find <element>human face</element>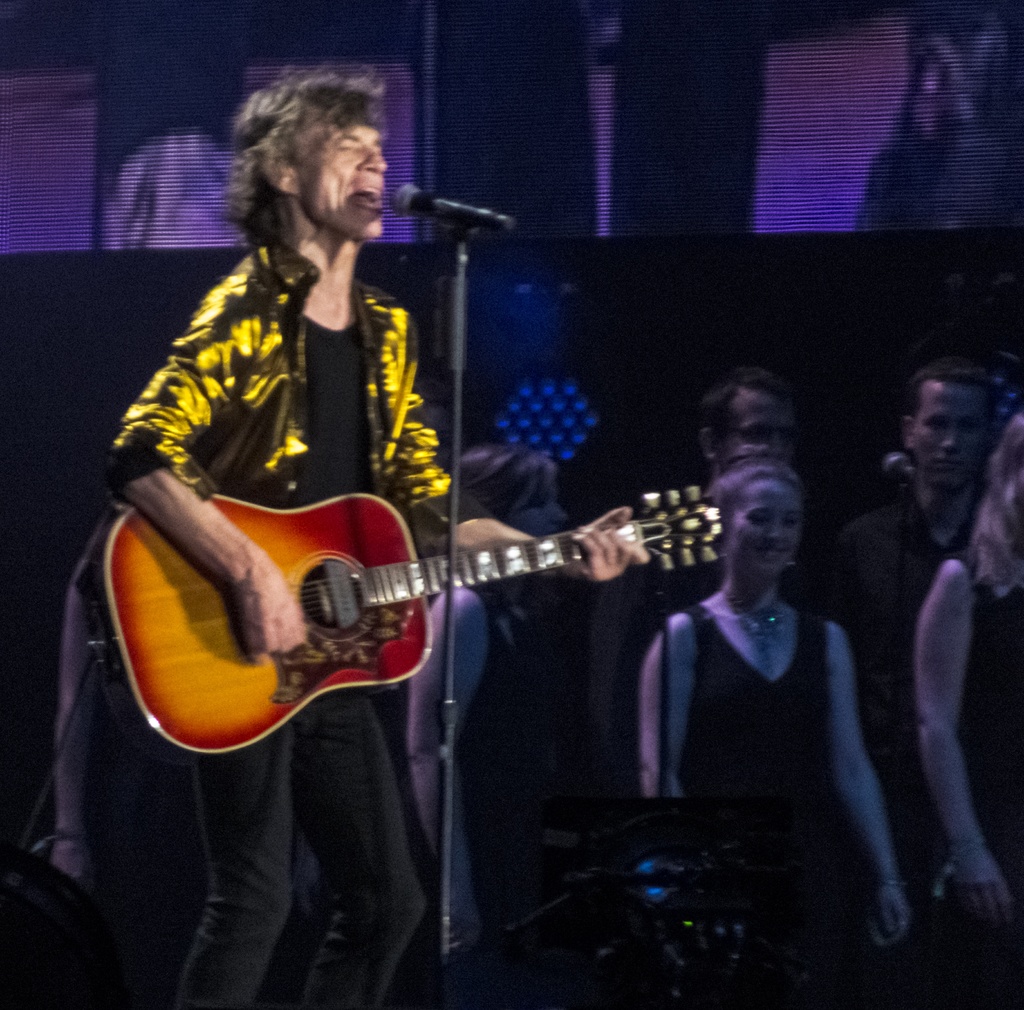
(721,474,806,583)
